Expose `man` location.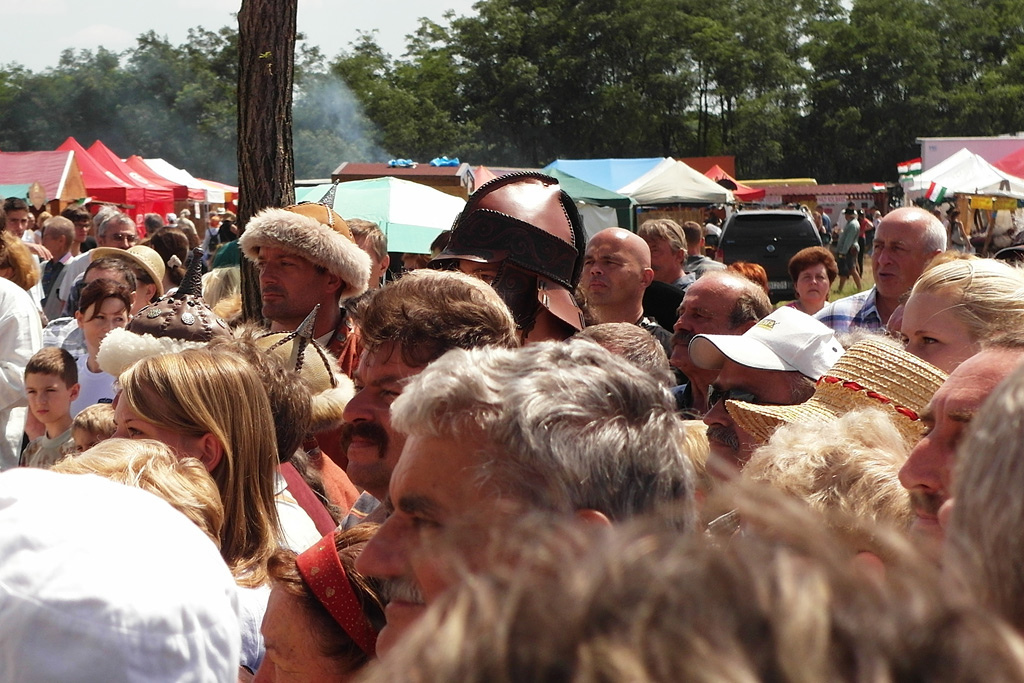
Exposed at box=[228, 194, 377, 348].
